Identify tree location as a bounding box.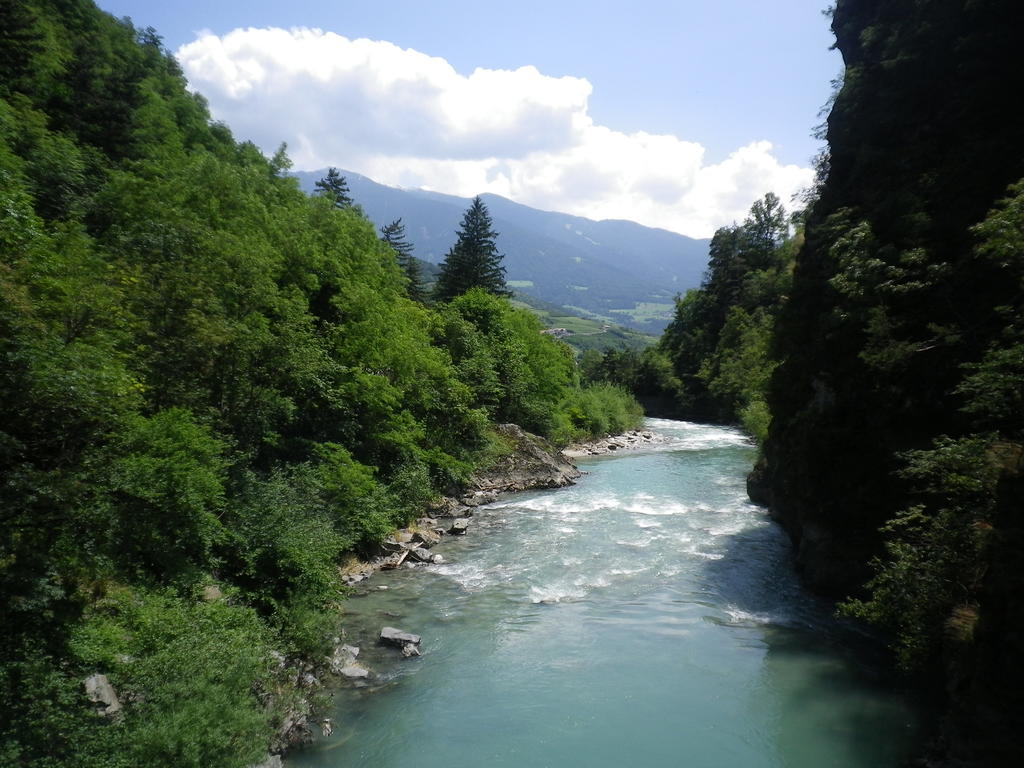
BBox(836, 182, 1023, 688).
